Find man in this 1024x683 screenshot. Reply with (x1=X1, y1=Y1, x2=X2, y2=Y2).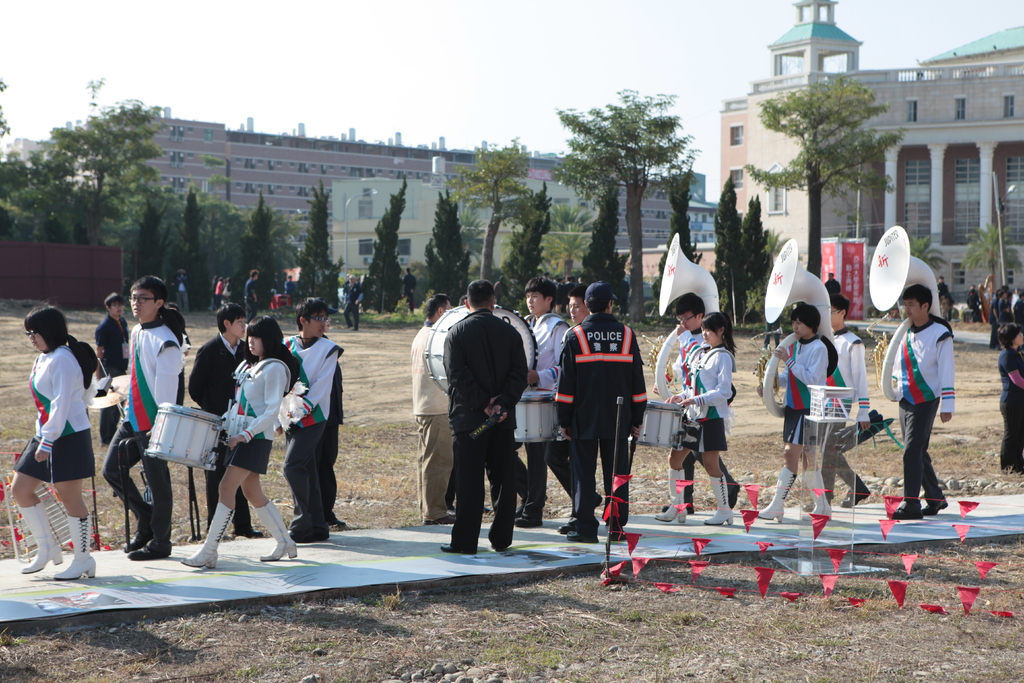
(x1=1016, y1=292, x2=1023, y2=324).
